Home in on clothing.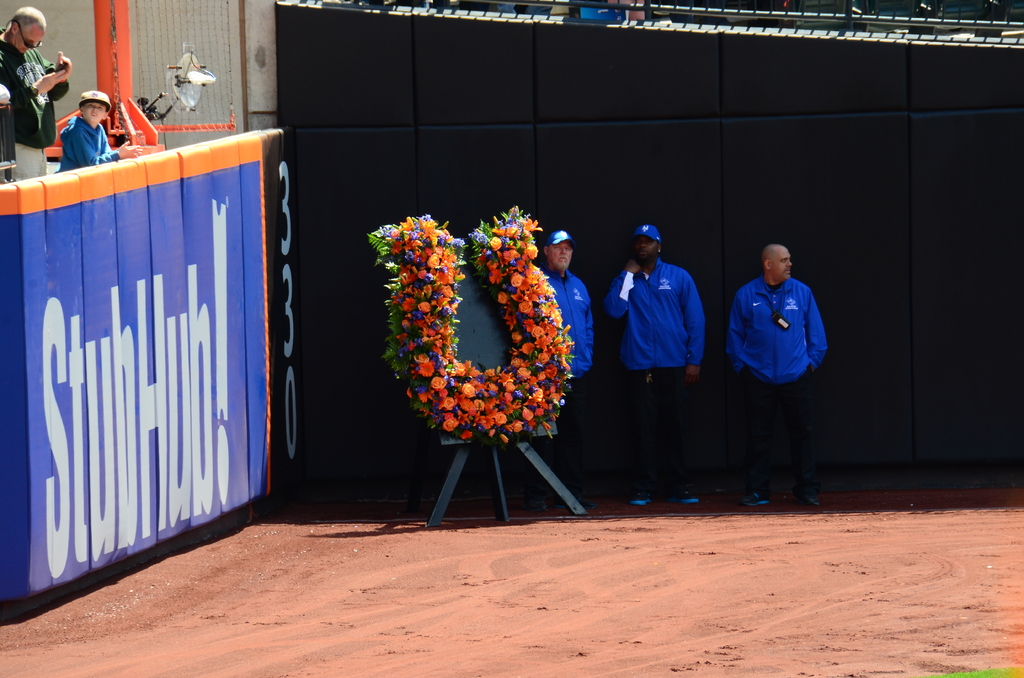
Homed in at [54,120,110,175].
